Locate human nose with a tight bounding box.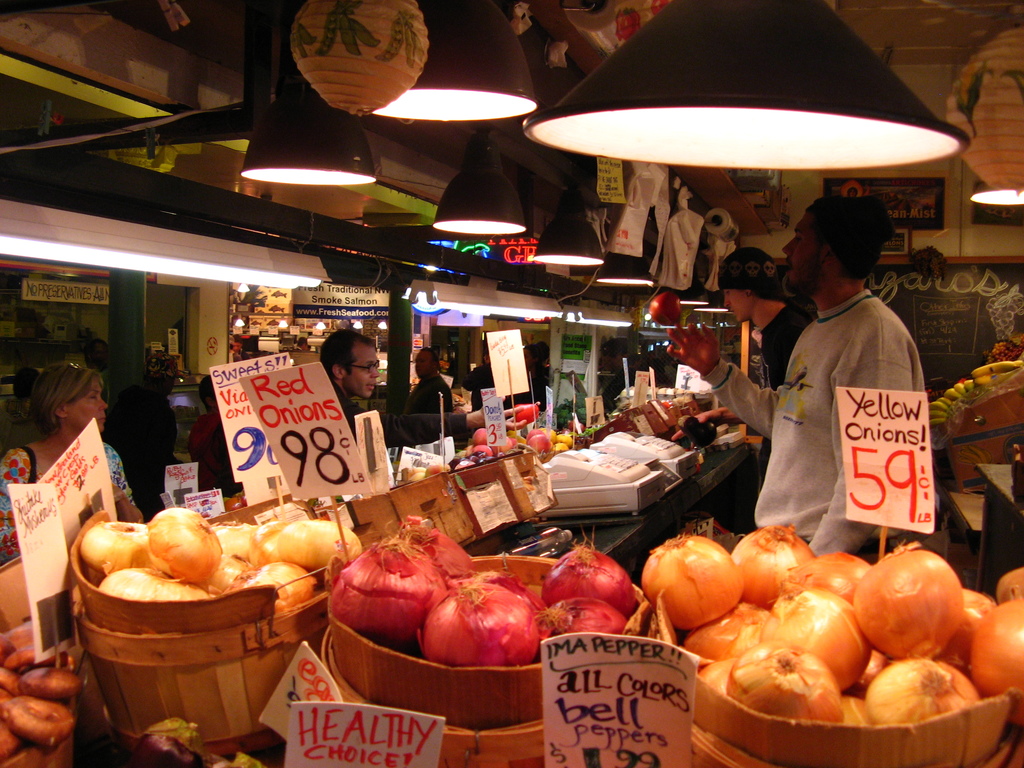
{"x1": 724, "y1": 294, "x2": 732, "y2": 310}.
